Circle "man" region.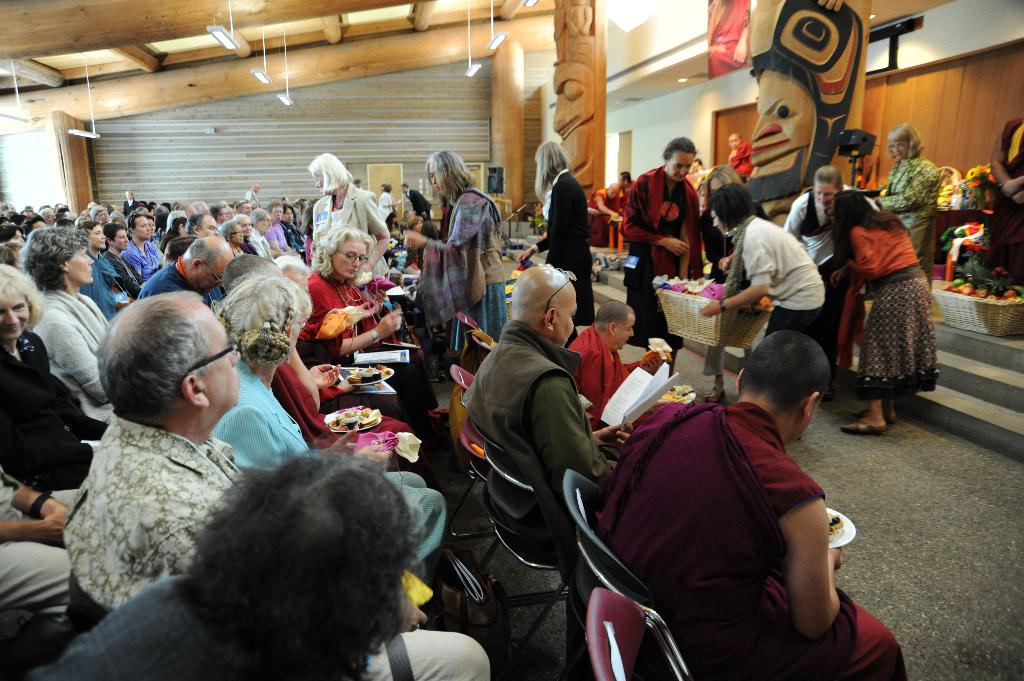
Region: l=135, t=234, r=234, b=307.
